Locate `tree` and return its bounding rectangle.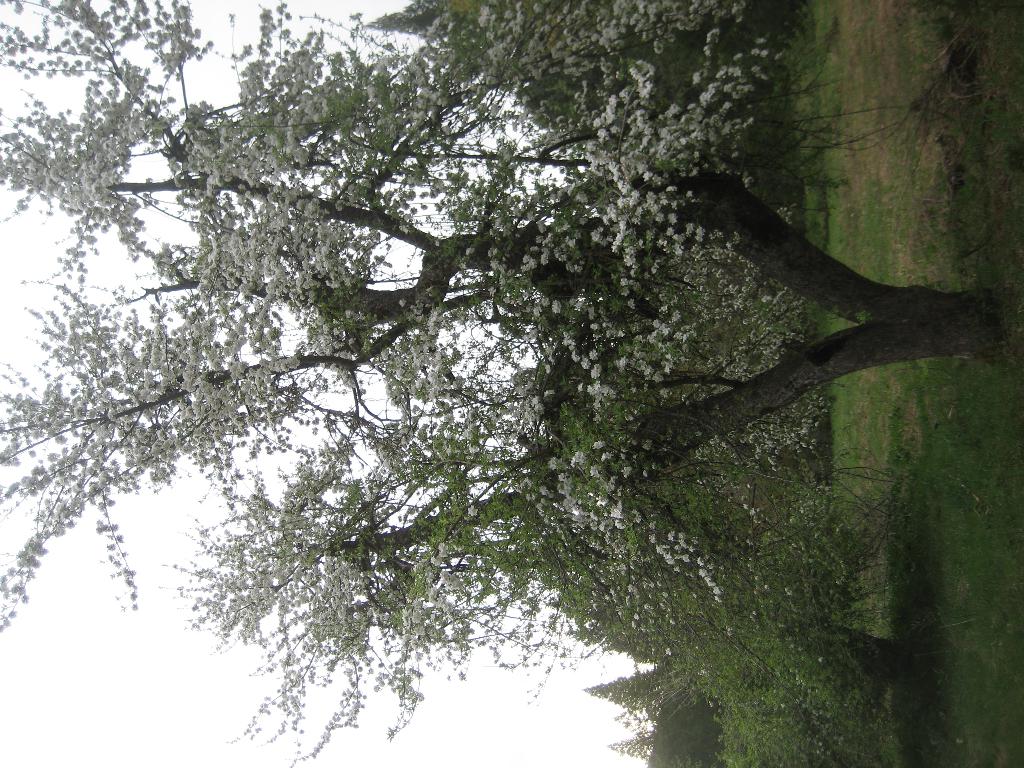
select_region(584, 664, 721, 723).
